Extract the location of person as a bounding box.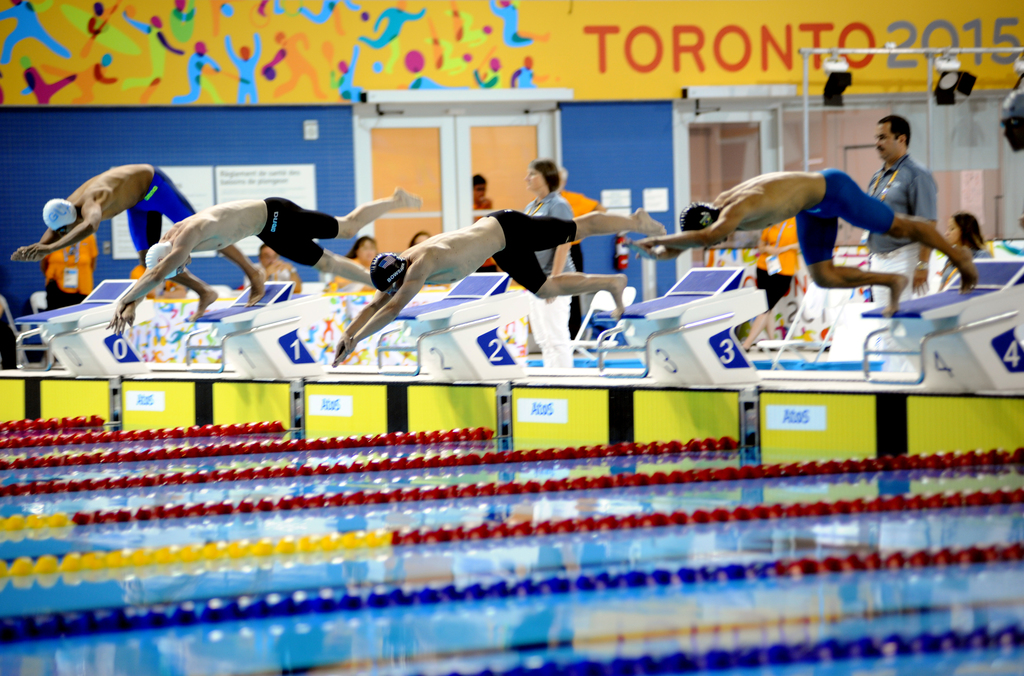
region(346, 237, 383, 262).
